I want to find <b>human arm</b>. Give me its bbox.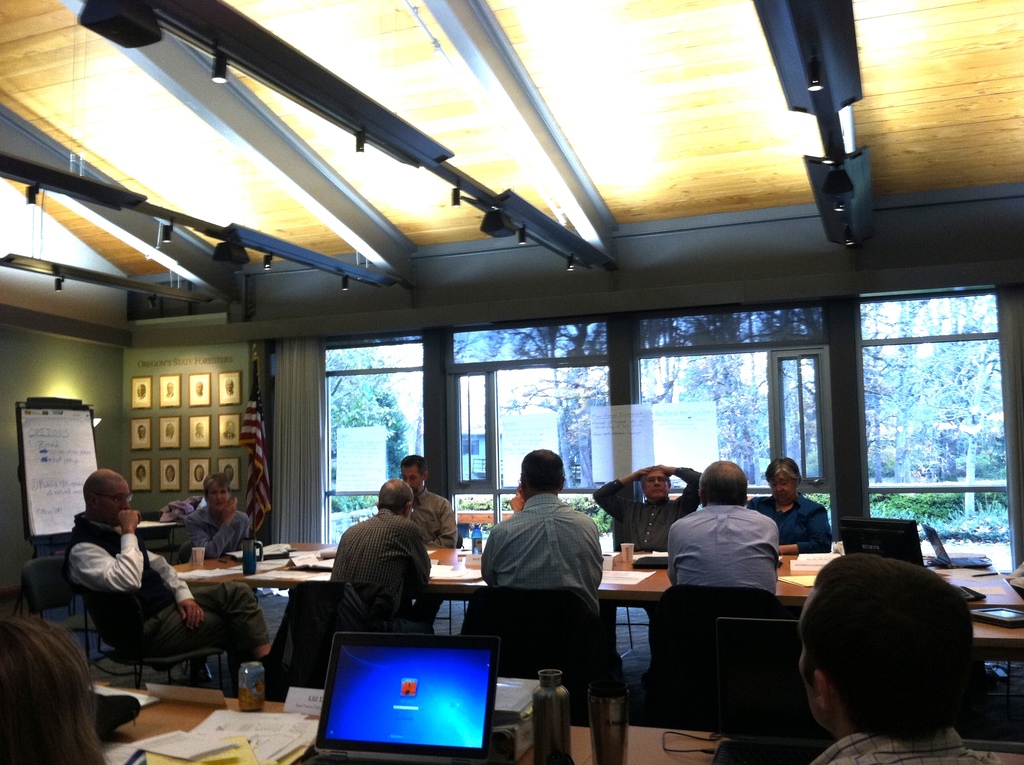
locate(411, 517, 429, 605).
